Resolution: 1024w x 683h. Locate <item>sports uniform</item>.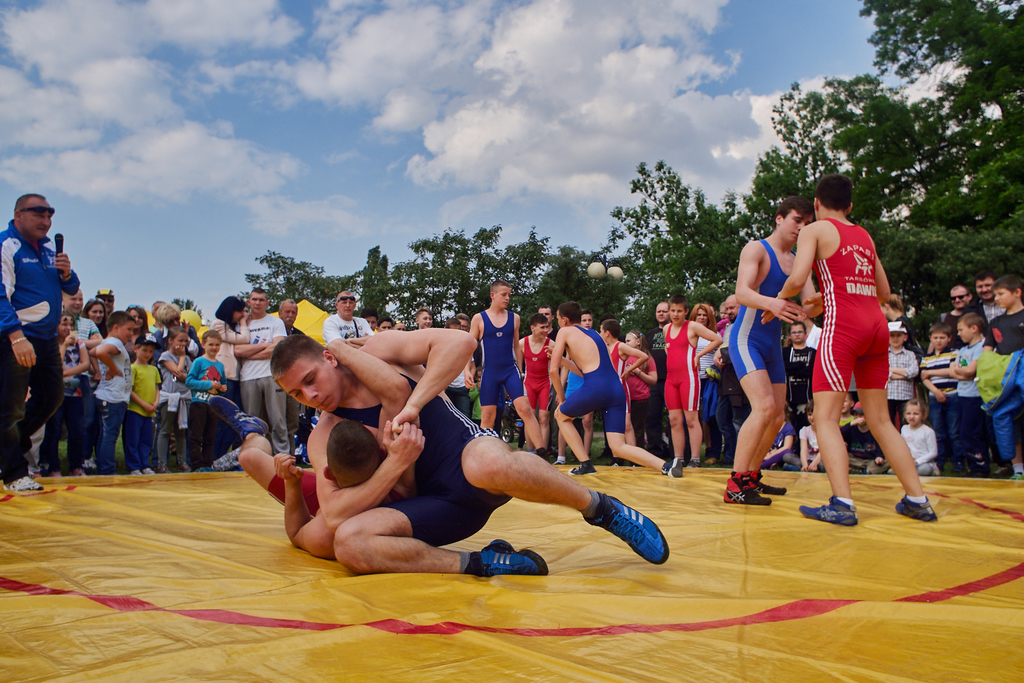
481 308 527 449.
